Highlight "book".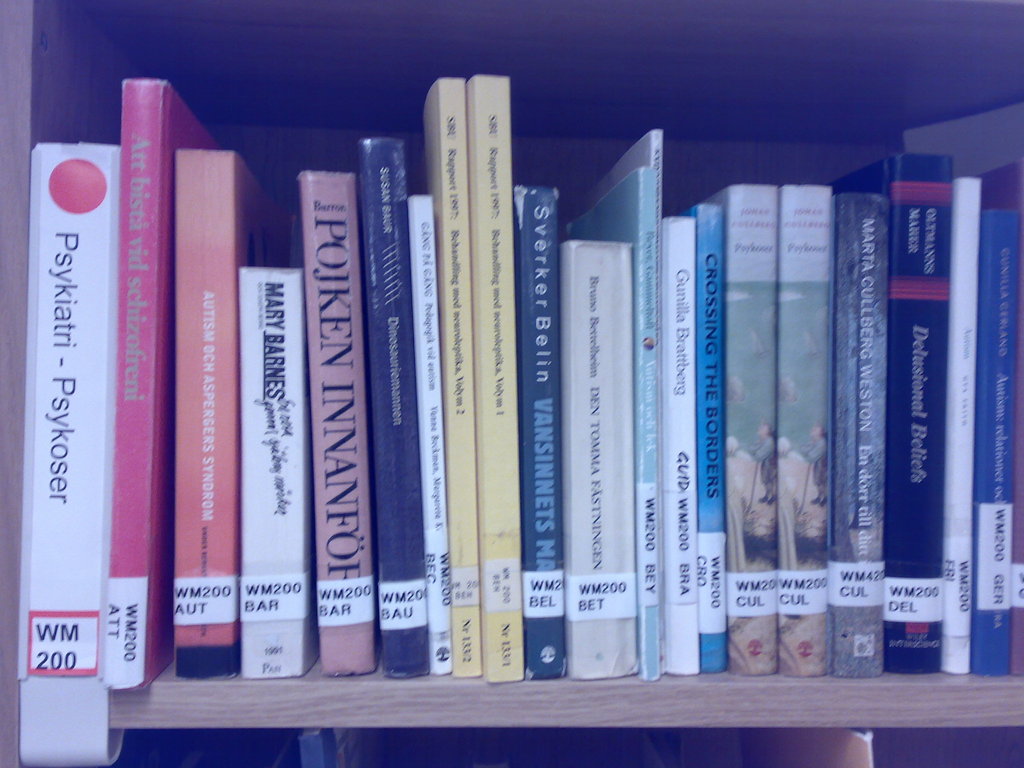
Highlighted region: 97,72,216,700.
